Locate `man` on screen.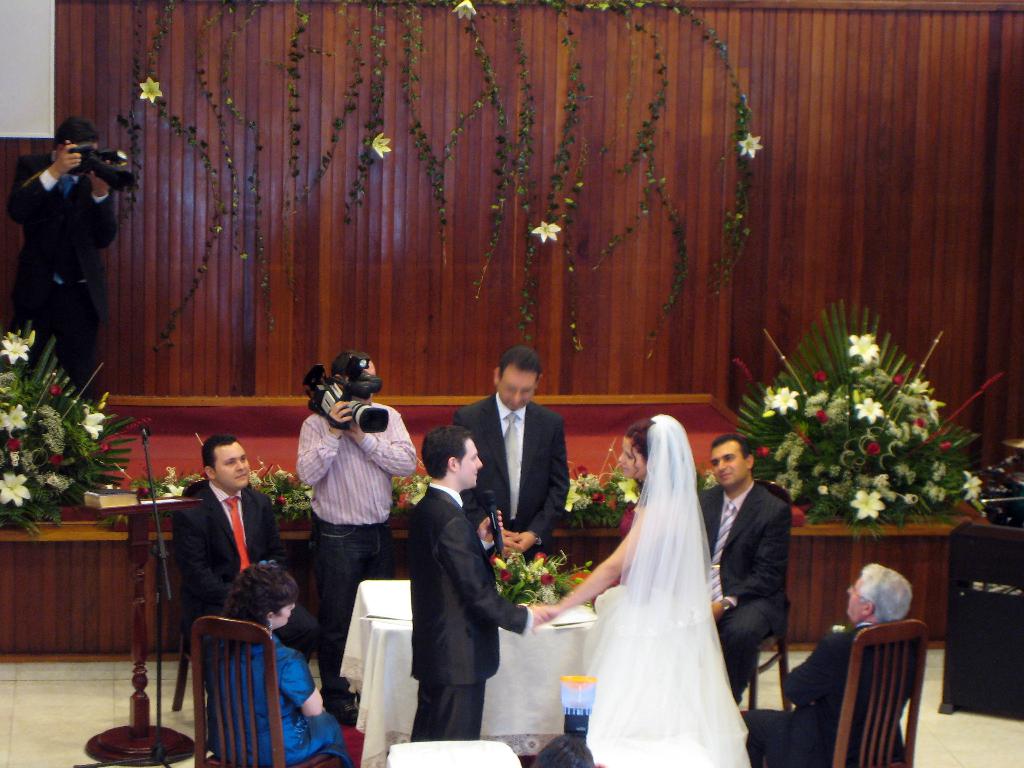
On screen at <bbox>292, 356, 416, 723</bbox>.
